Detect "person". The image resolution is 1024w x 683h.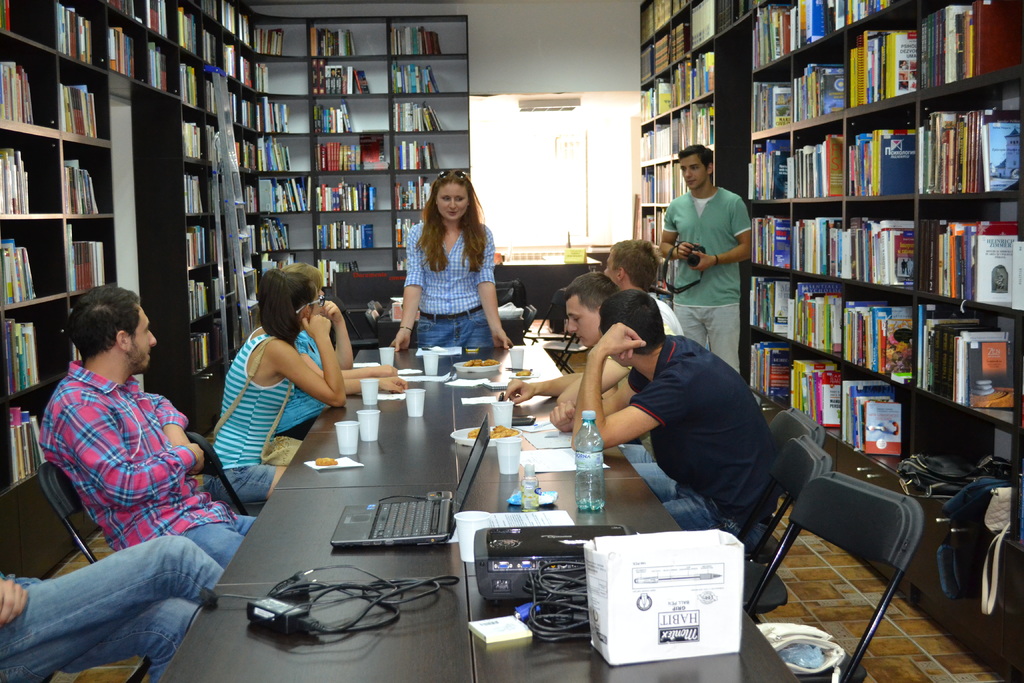
[215, 267, 346, 506].
